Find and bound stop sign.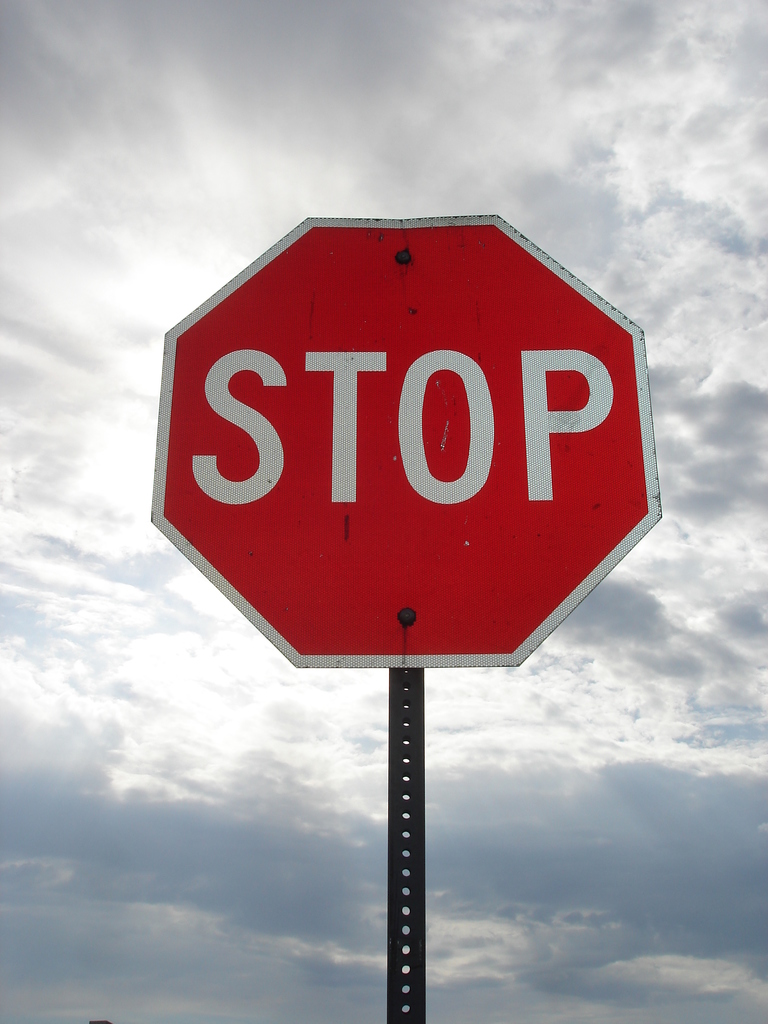
Bound: (x1=149, y1=211, x2=662, y2=669).
